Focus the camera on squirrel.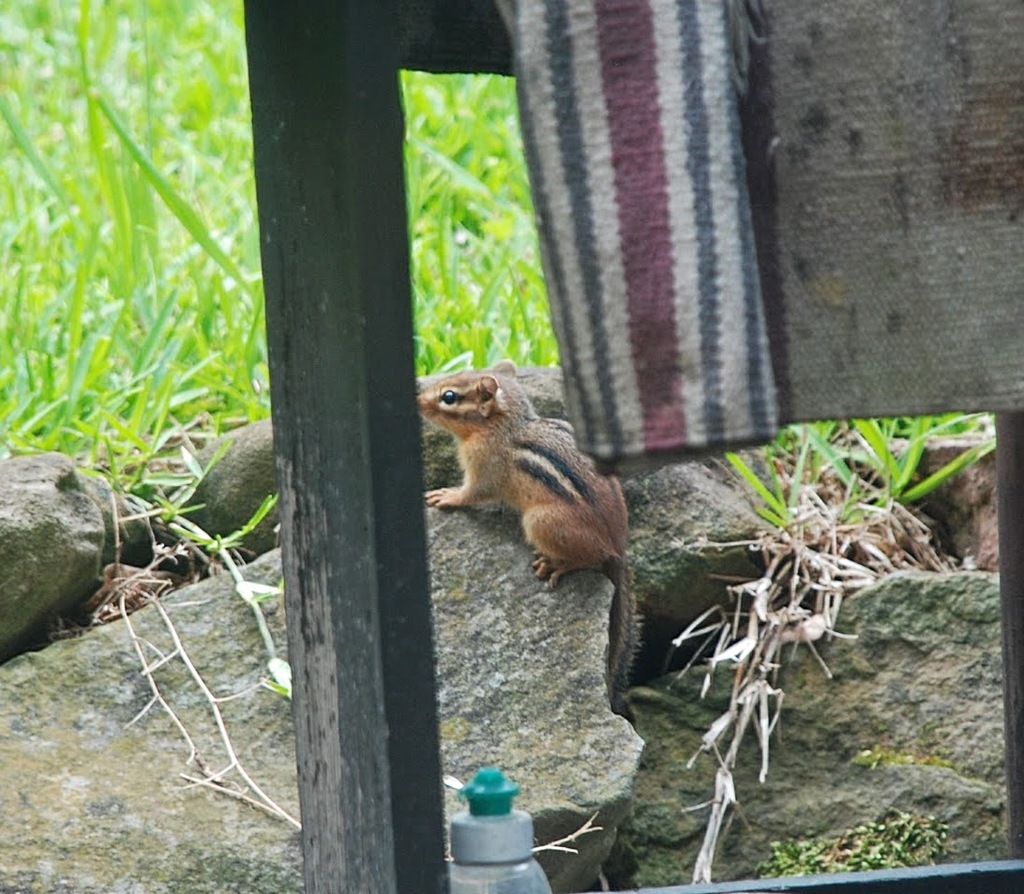
Focus region: locate(415, 356, 645, 701).
